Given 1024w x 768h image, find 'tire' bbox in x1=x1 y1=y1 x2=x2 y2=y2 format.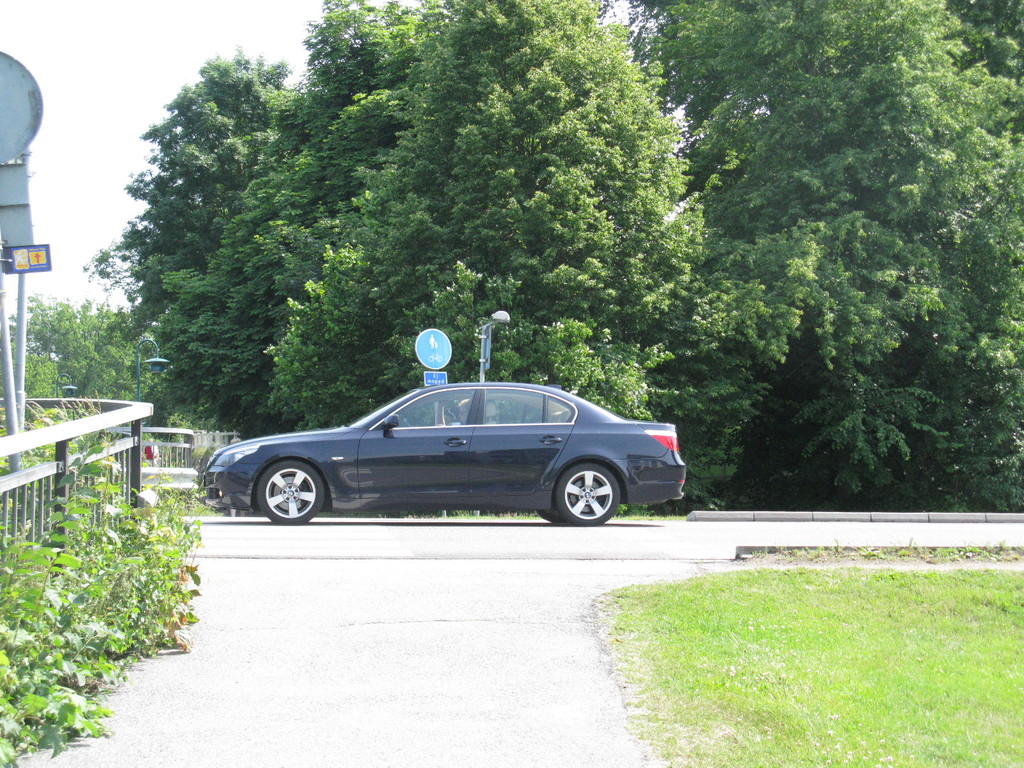
x1=540 y1=452 x2=628 y2=535.
